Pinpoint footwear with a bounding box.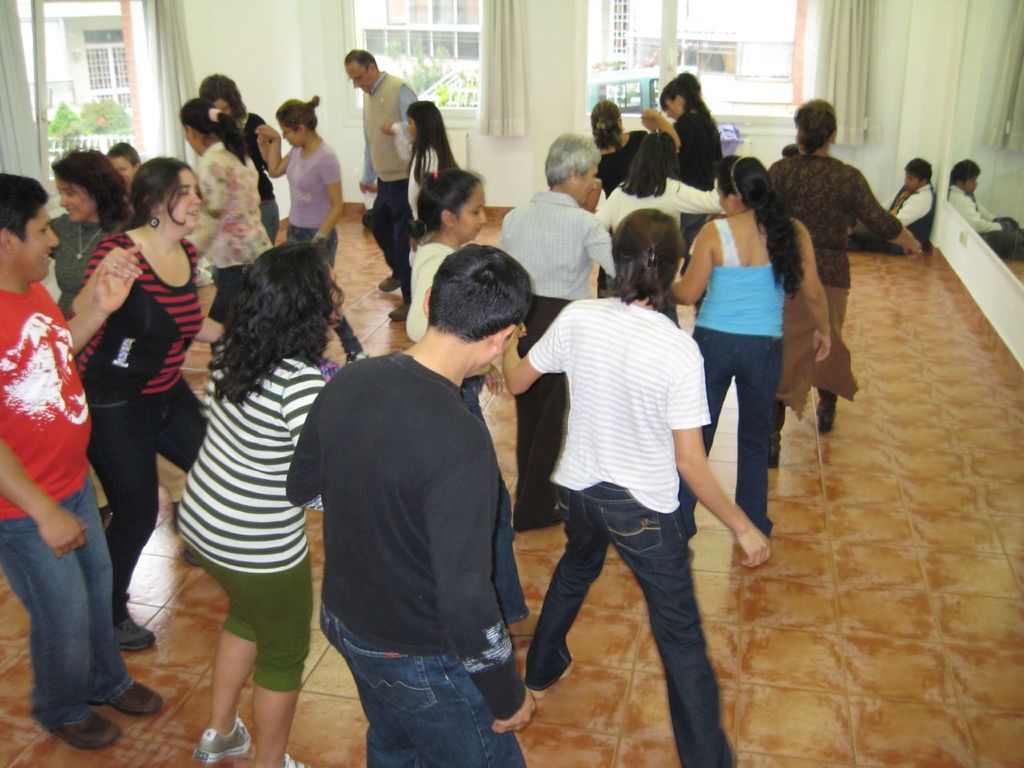
crop(178, 542, 206, 569).
